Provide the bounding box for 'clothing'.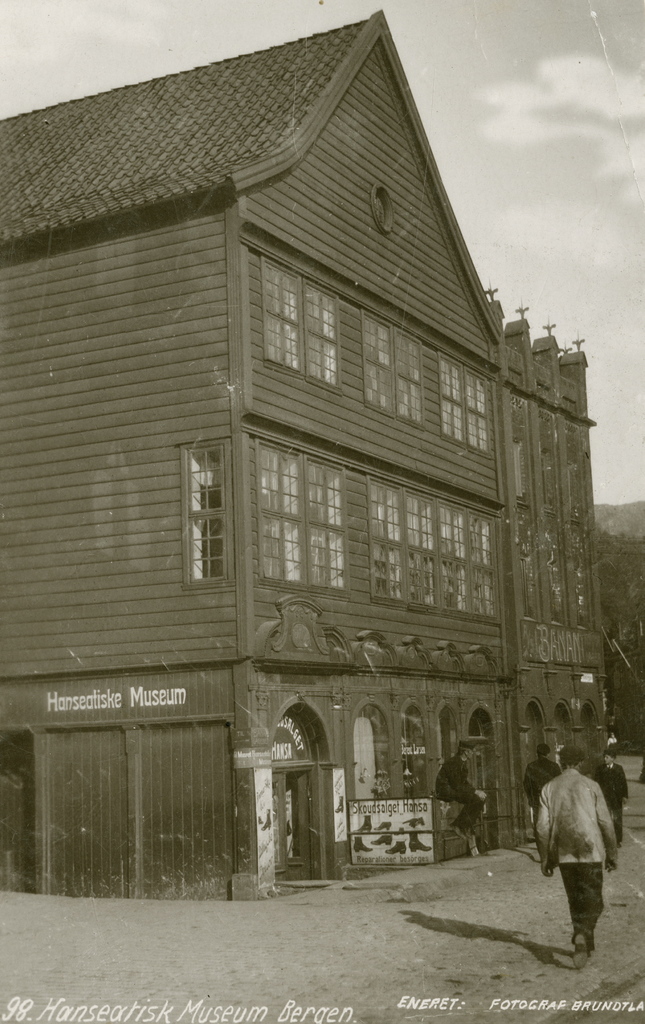
[594, 760, 630, 848].
